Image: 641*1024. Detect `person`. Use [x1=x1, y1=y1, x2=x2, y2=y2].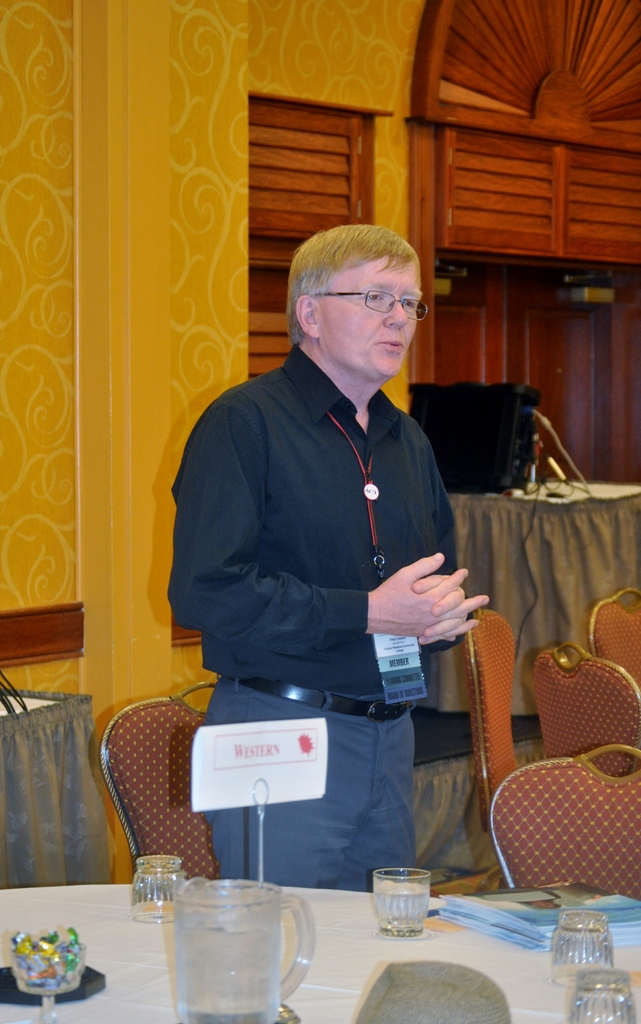
[x1=167, y1=227, x2=496, y2=893].
